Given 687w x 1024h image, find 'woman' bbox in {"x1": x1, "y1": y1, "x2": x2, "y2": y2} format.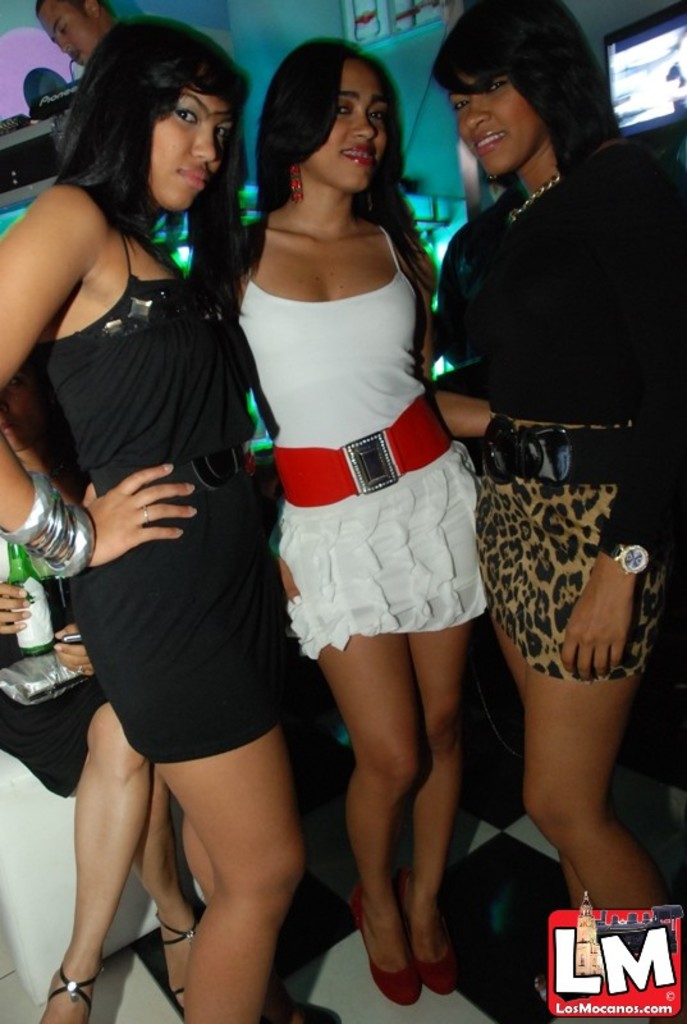
{"x1": 196, "y1": 61, "x2": 508, "y2": 1023}.
